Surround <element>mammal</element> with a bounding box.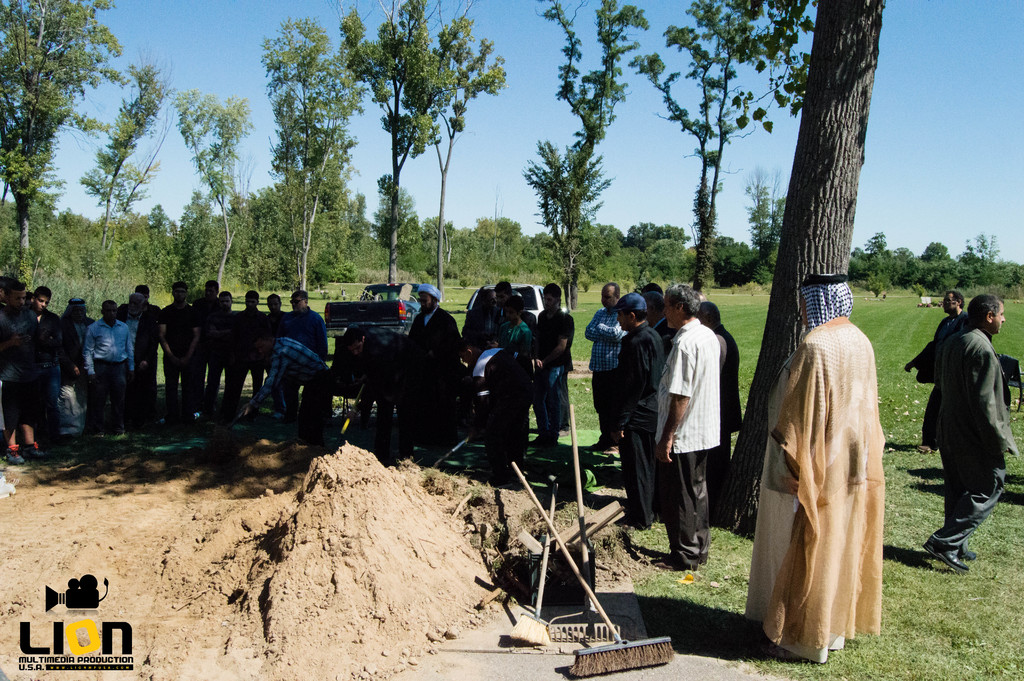
bbox(898, 288, 966, 455).
